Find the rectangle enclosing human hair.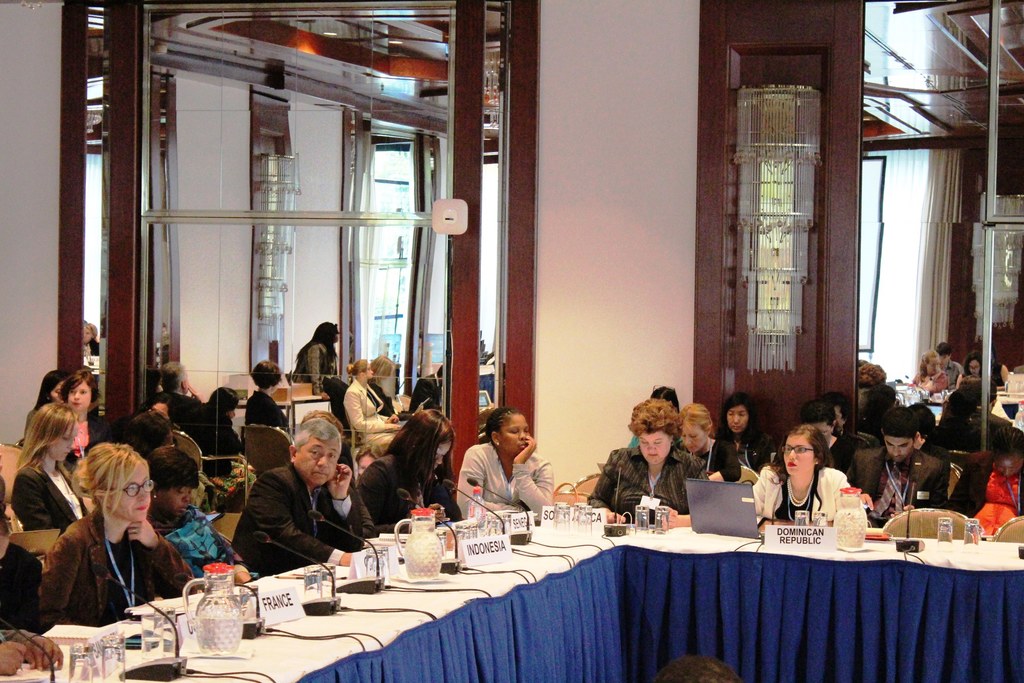
114 410 175 461.
